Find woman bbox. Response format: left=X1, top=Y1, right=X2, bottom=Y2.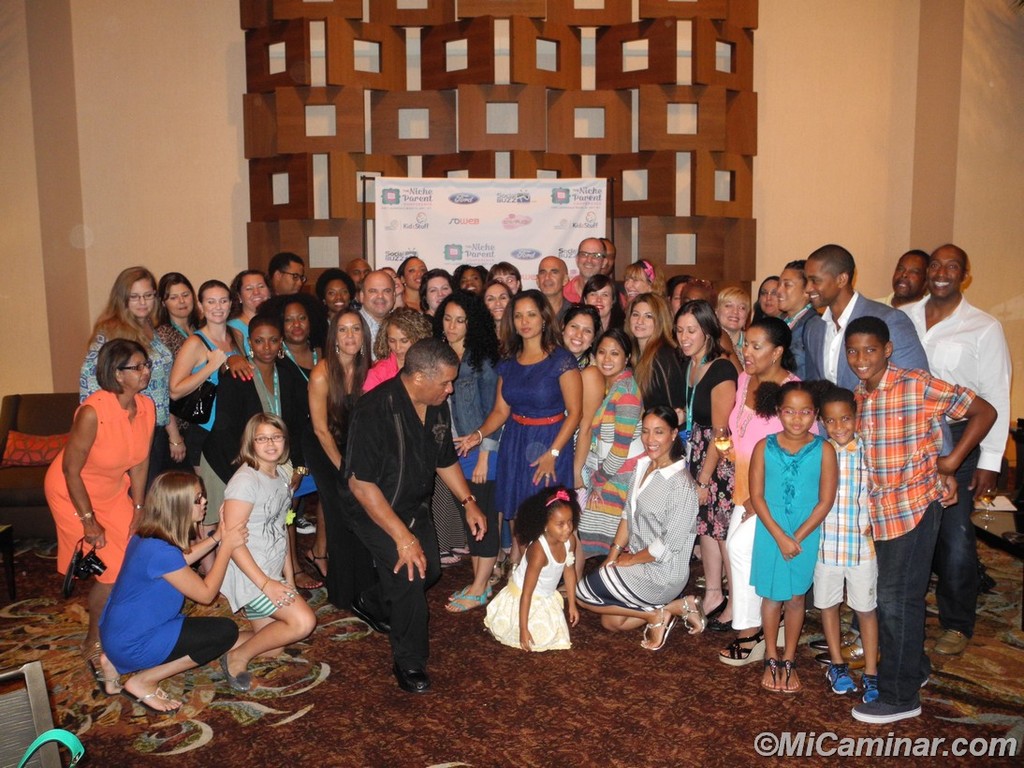
left=87, top=457, right=244, bottom=710.
